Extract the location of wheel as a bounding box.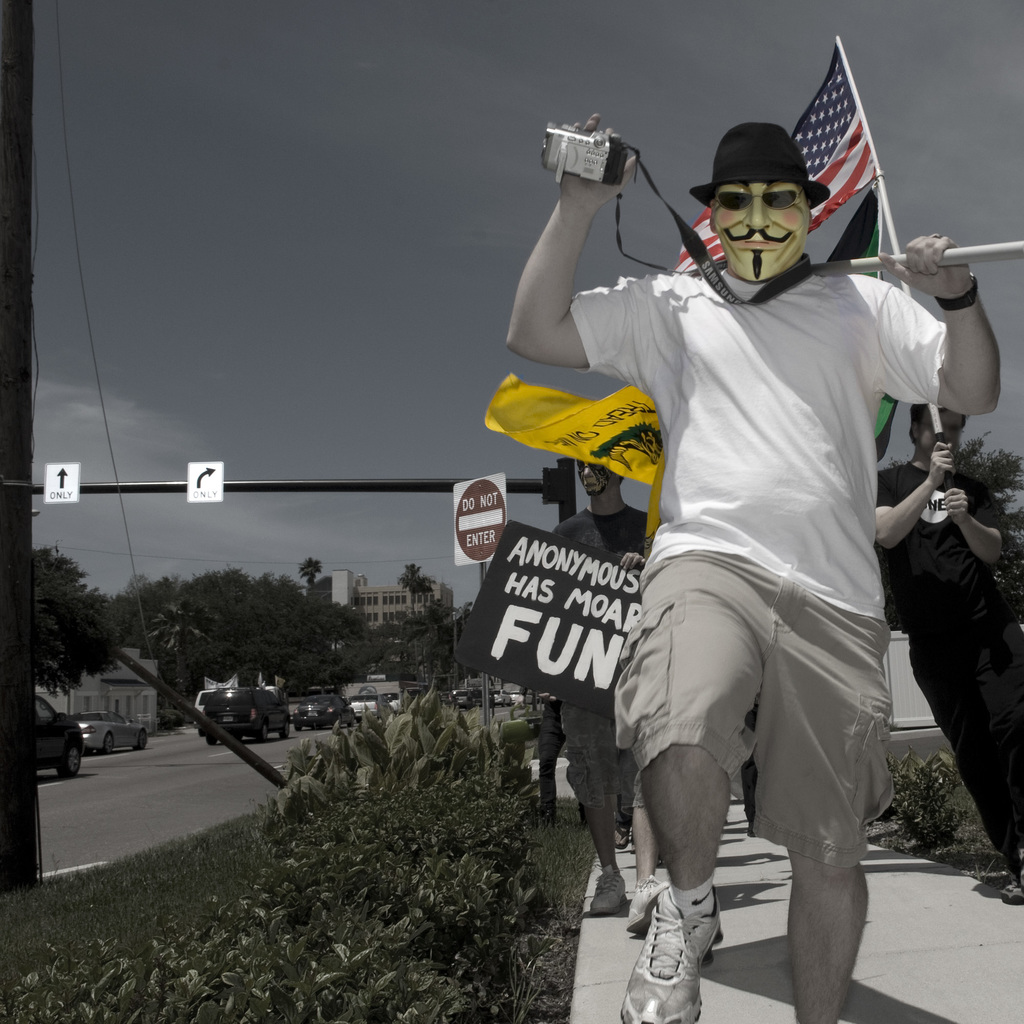
137,732,146,746.
